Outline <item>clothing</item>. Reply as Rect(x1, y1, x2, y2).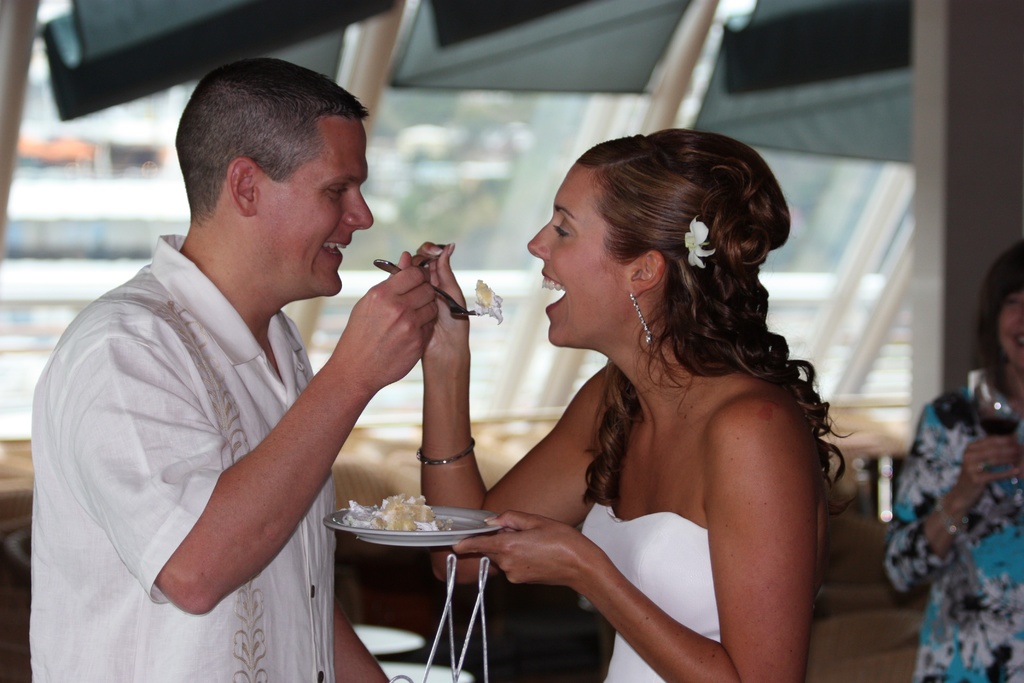
Rect(579, 500, 713, 678).
